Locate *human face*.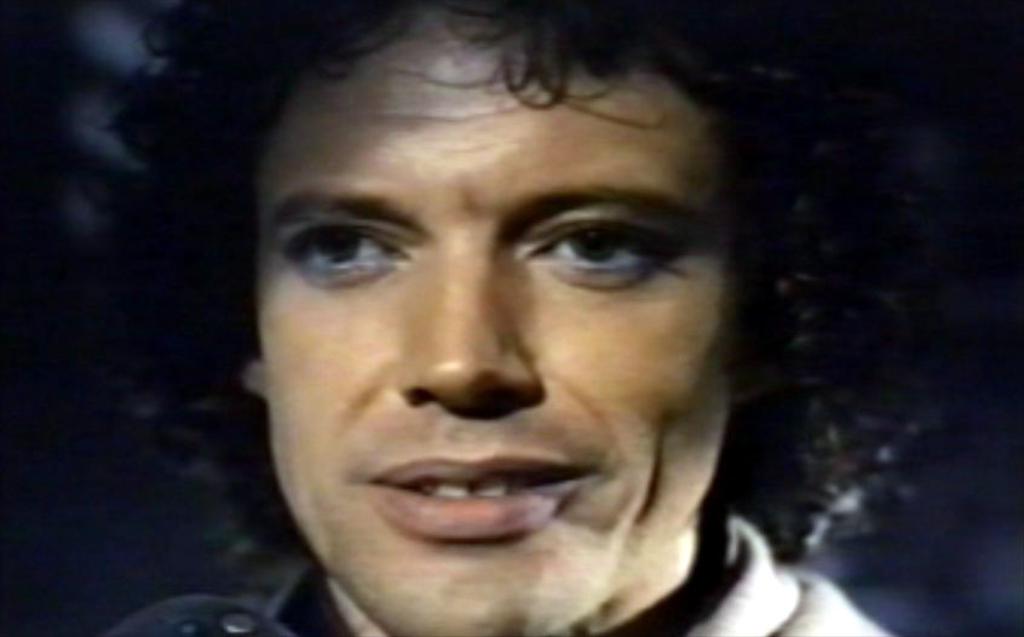
Bounding box: 252, 15, 743, 633.
